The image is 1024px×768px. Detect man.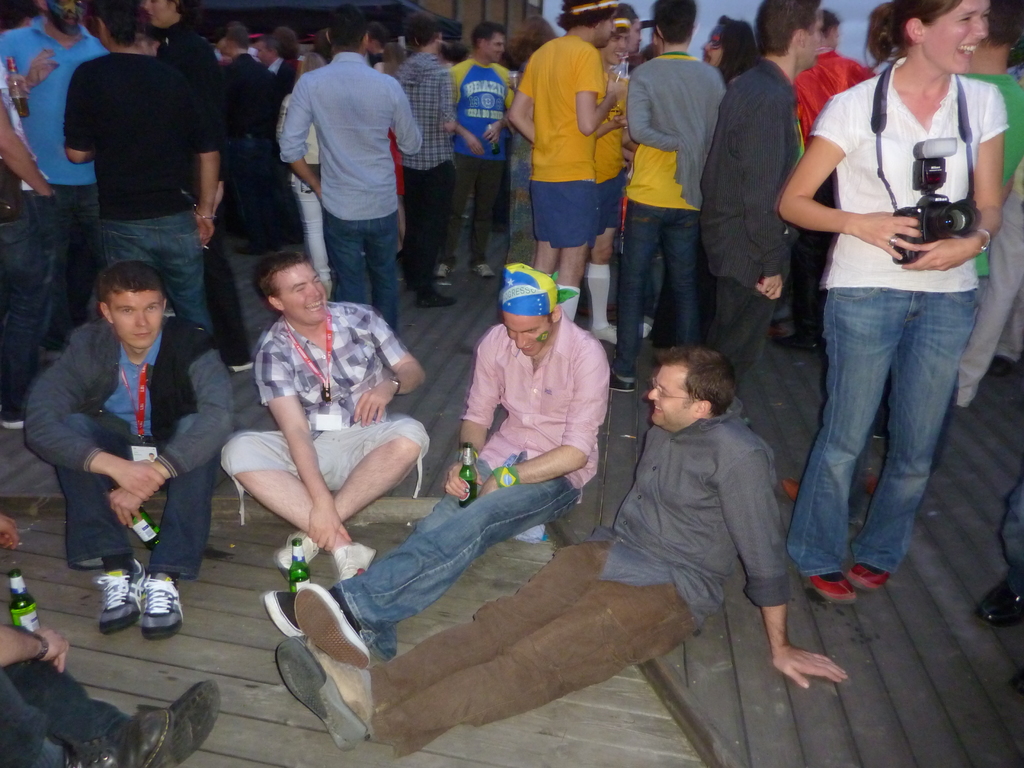
Detection: bbox(276, 344, 851, 753).
